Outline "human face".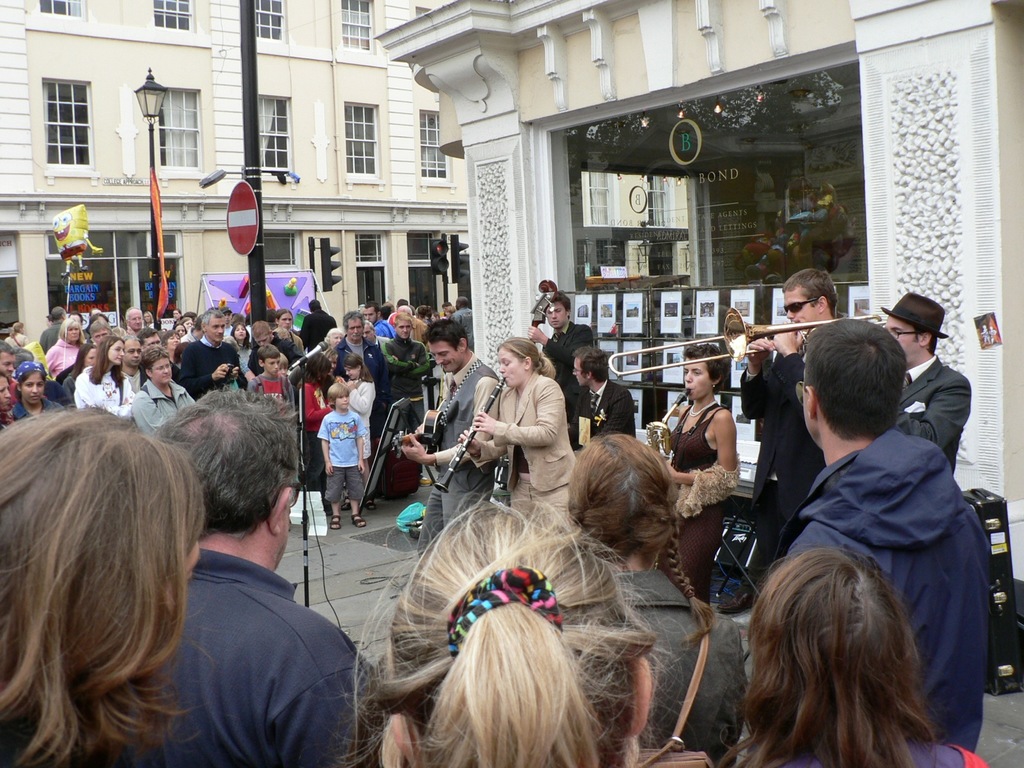
Outline: <bbox>887, 316, 922, 362</bbox>.
